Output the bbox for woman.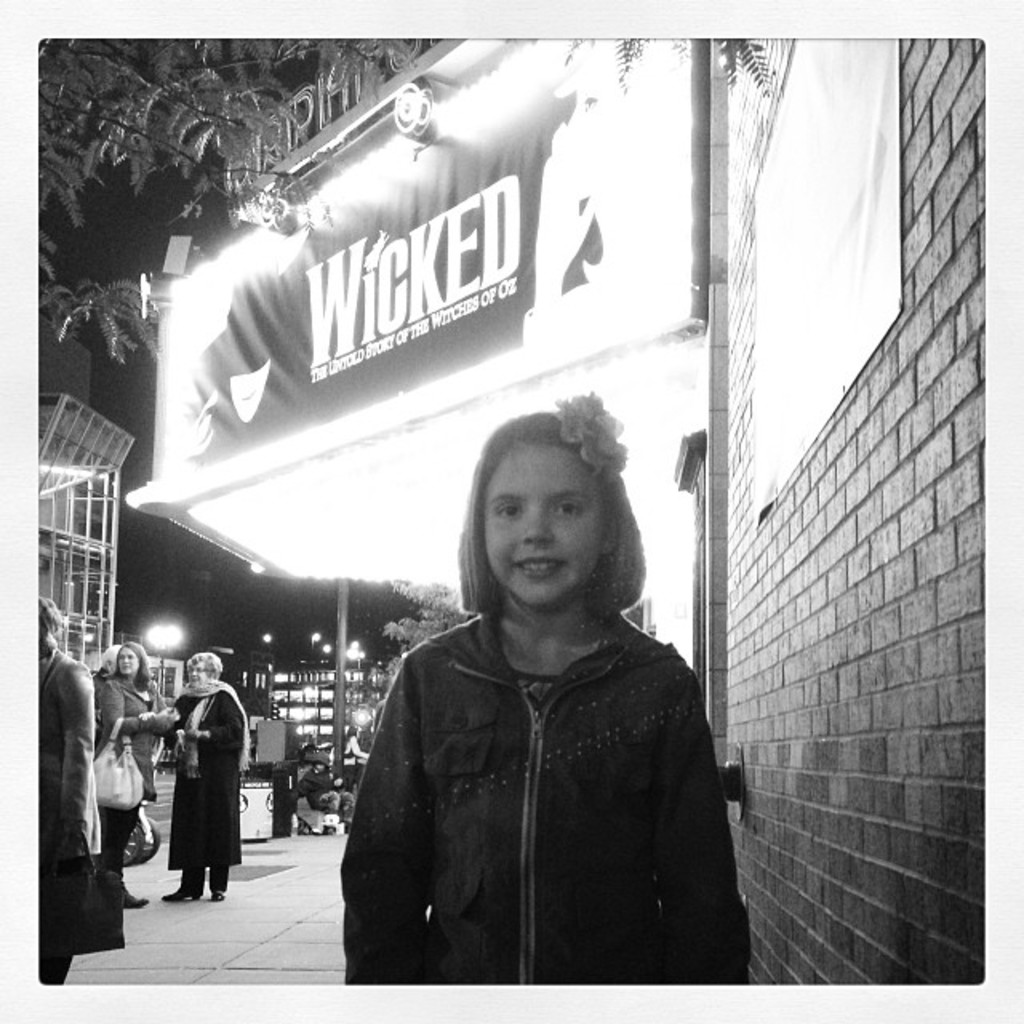
locate(162, 653, 248, 904).
